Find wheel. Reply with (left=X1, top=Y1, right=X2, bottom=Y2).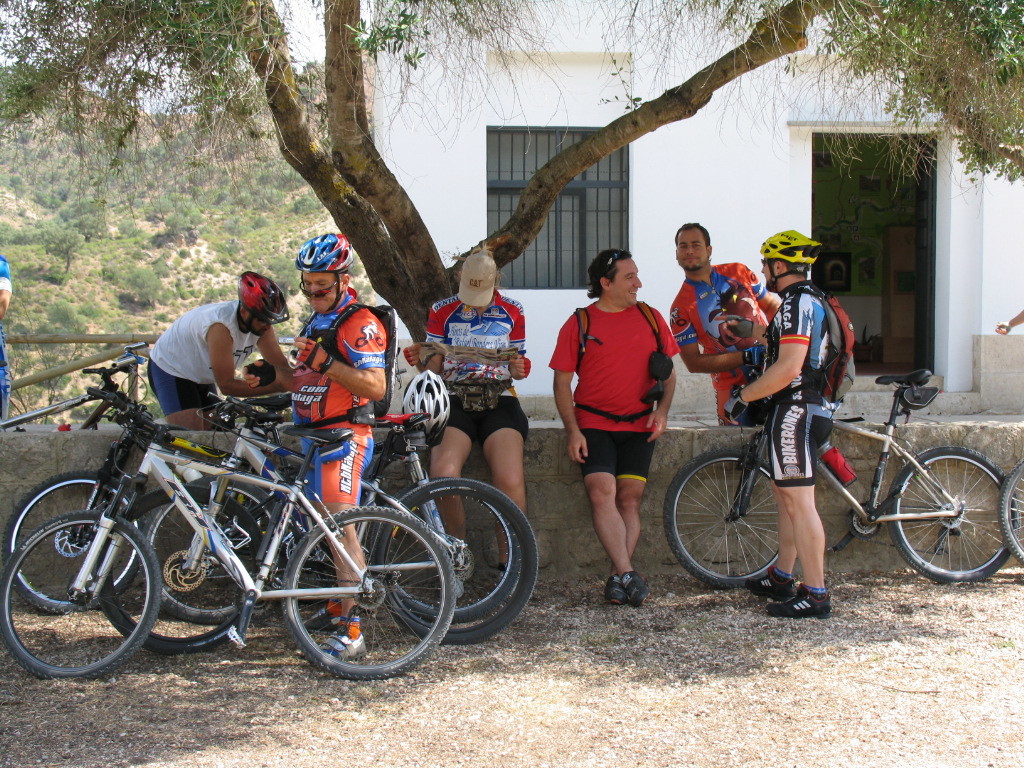
(left=371, top=473, right=542, bottom=640).
